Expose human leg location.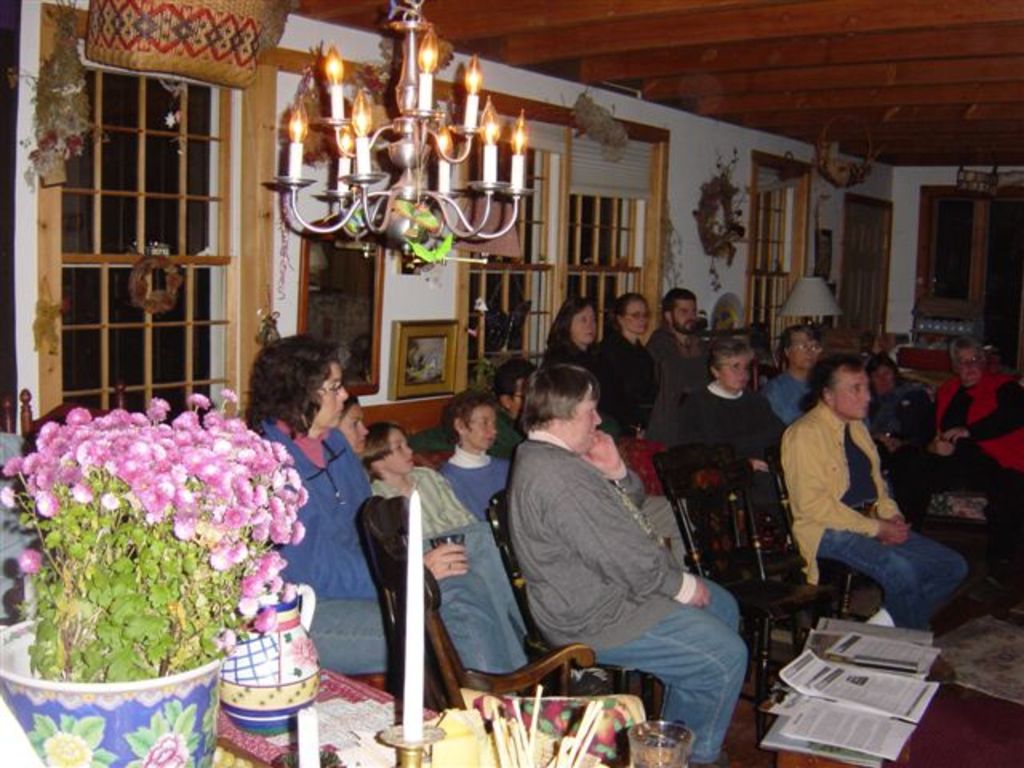
Exposed at (left=309, top=597, right=387, bottom=672).
